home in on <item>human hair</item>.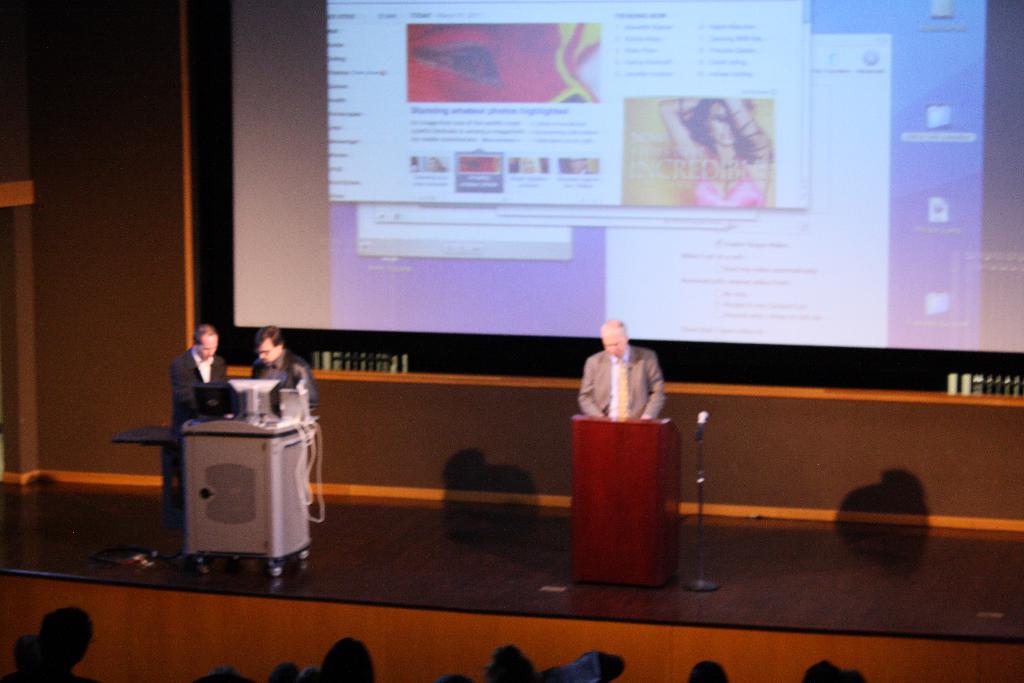
Homed in at 675,97,769,162.
